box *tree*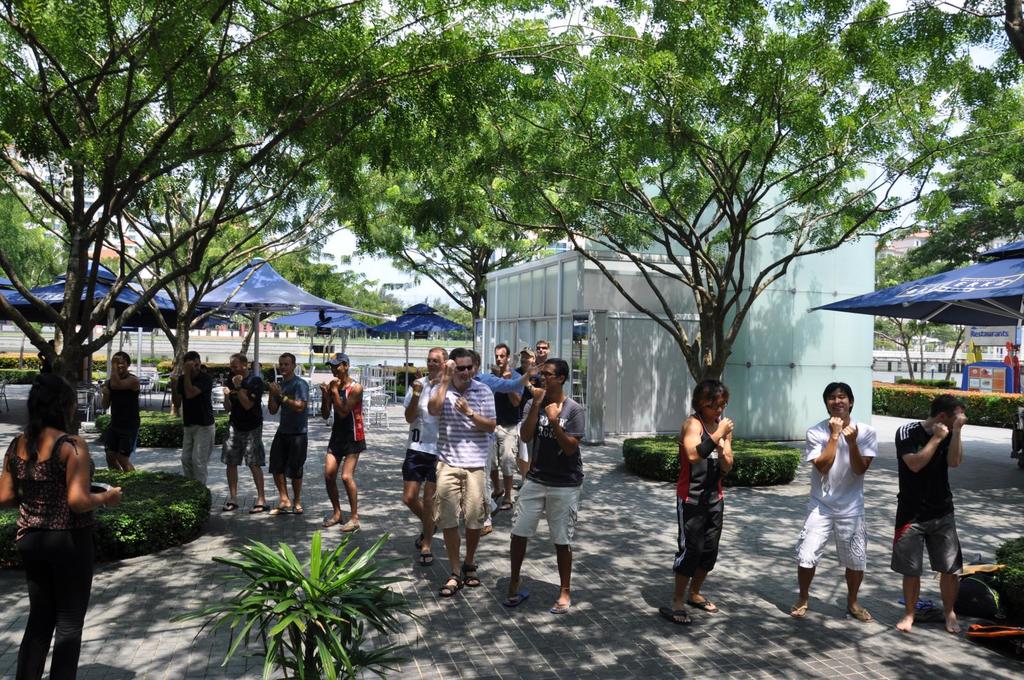
bbox=(0, 188, 60, 289)
